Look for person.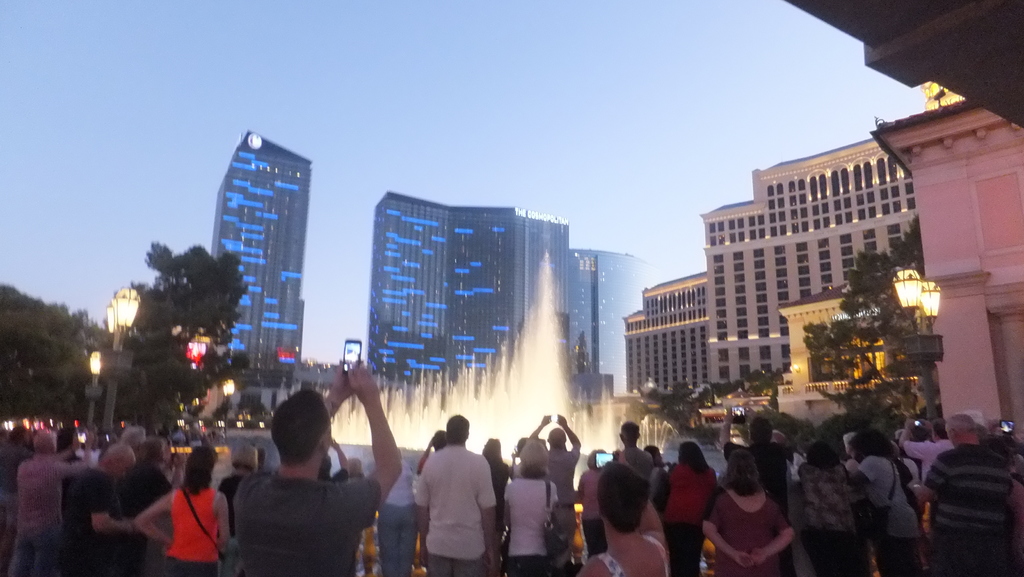
Found: x1=853 y1=427 x2=928 y2=576.
